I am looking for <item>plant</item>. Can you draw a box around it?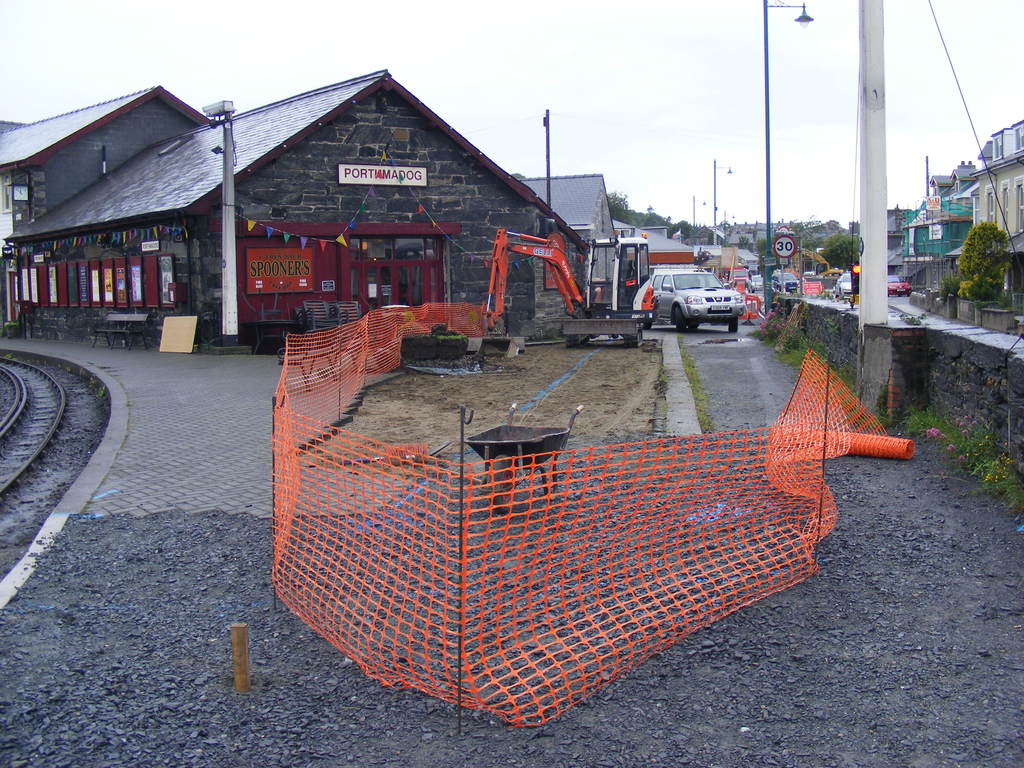
Sure, the bounding box is (left=657, top=367, right=671, bottom=384).
